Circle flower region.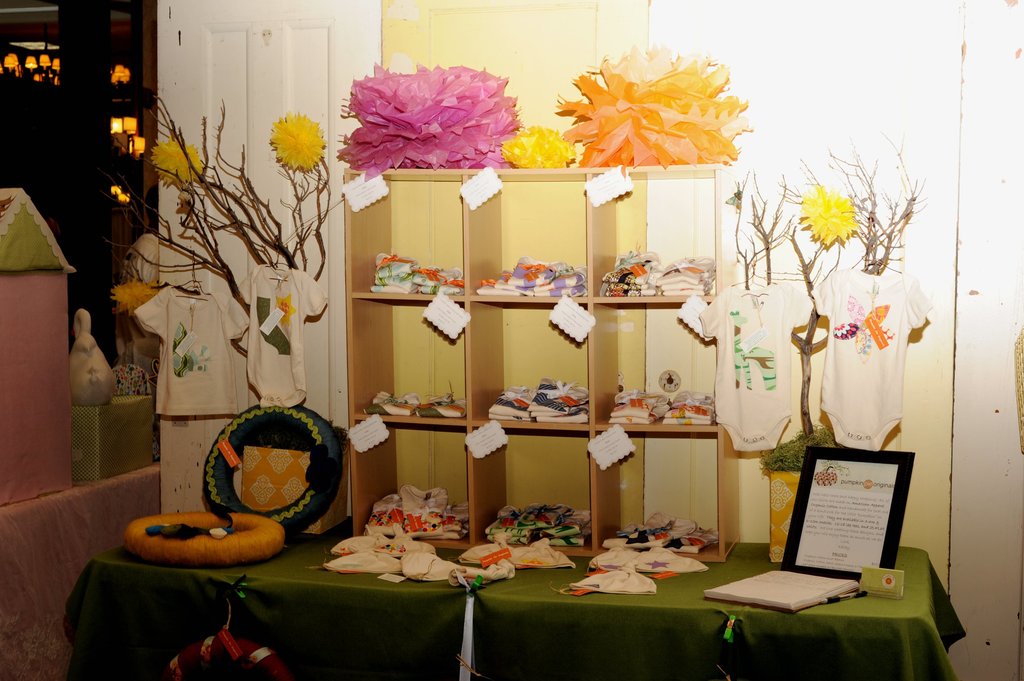
Region: box=[504, 125, 573, 168].
